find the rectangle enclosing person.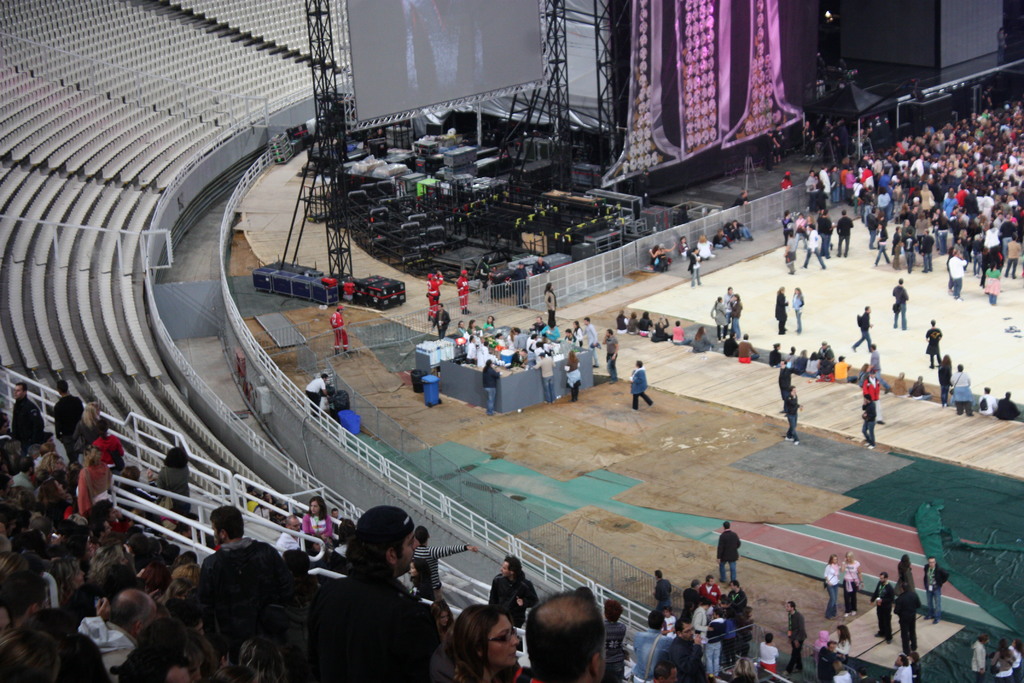
850:303:877:353.
